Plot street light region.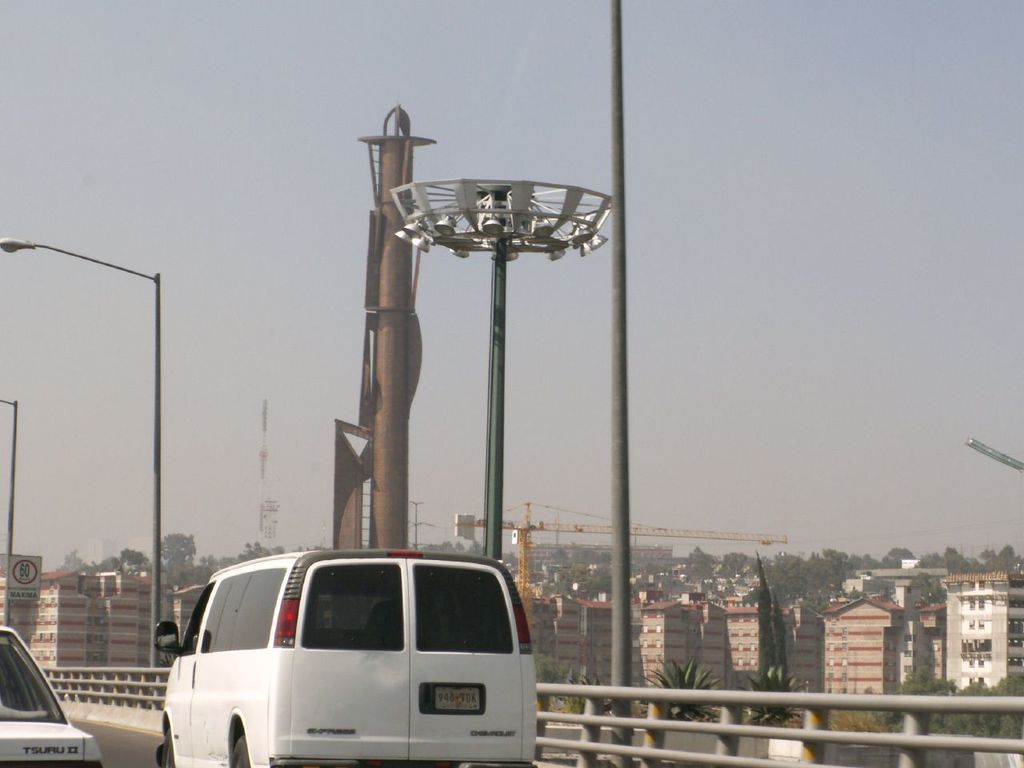
Plotted at [24, 203, 190, 723].
